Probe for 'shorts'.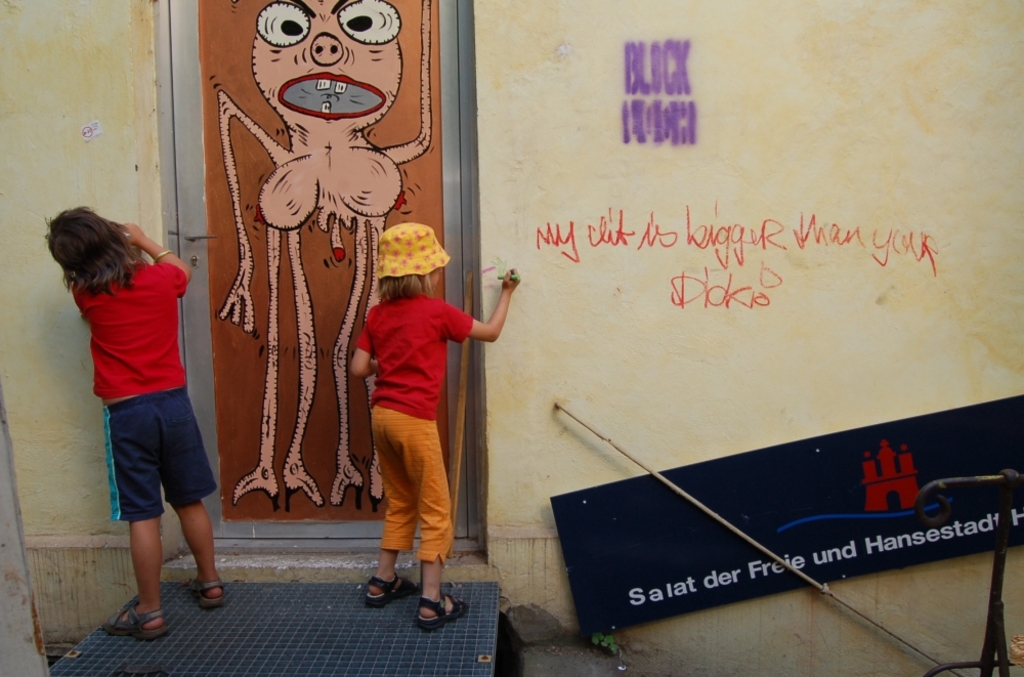
Probe result: pyautogui.locateOnScreen(77, 393, 211, 526).
